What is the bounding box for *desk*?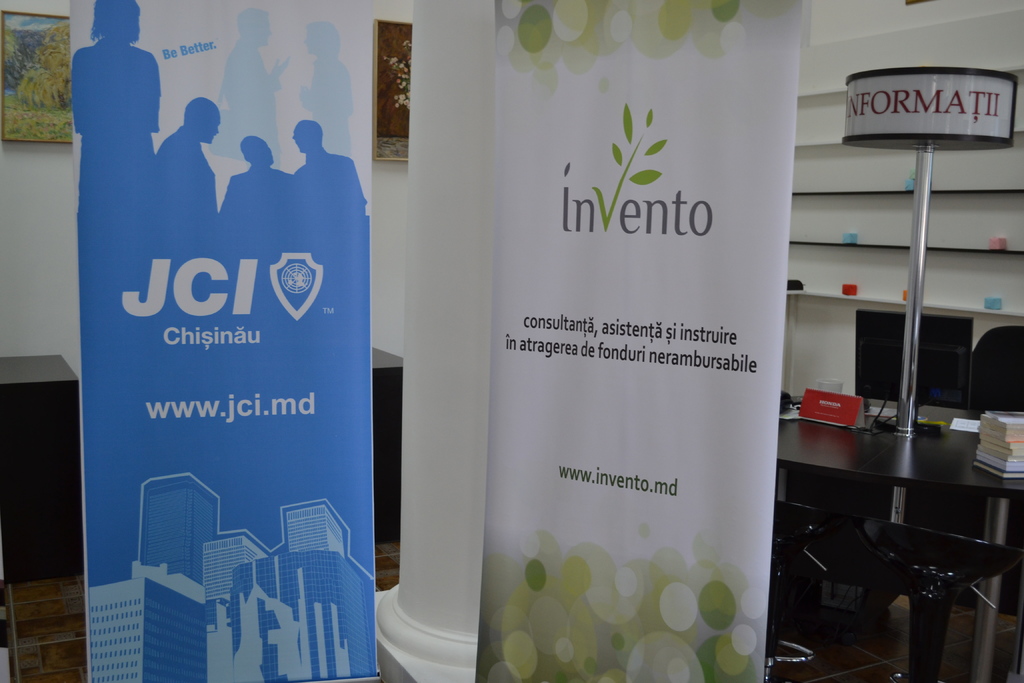
box(757, 381, 1023, 670).
